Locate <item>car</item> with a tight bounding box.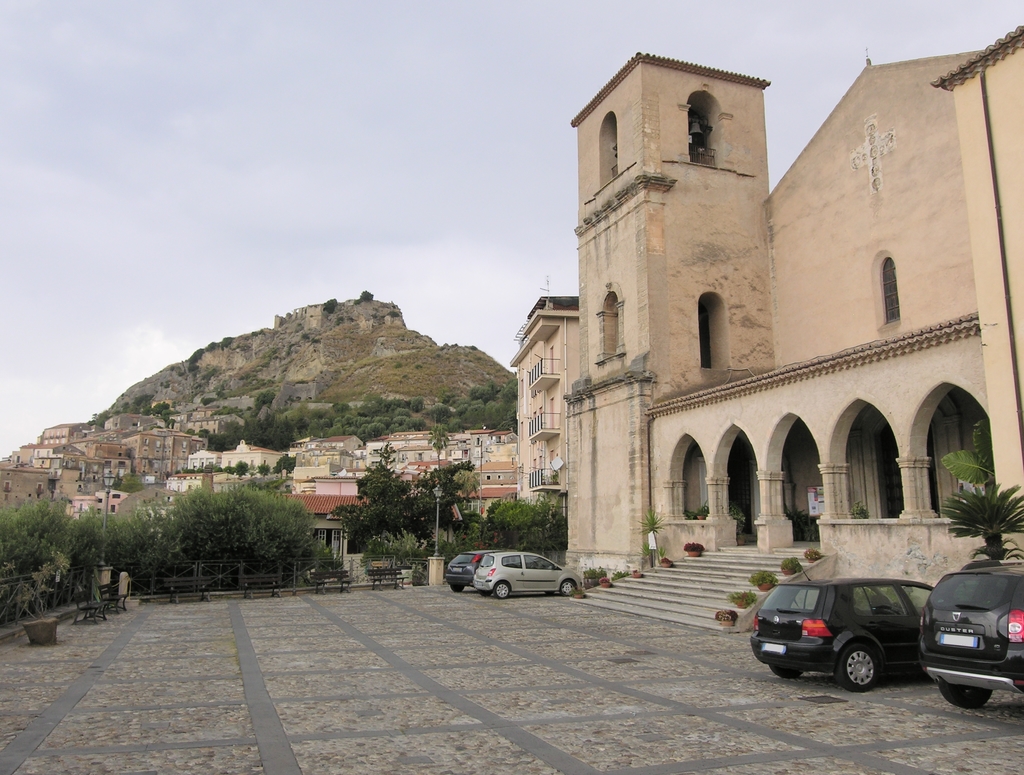
box=[925, 564, 1019, 717].
